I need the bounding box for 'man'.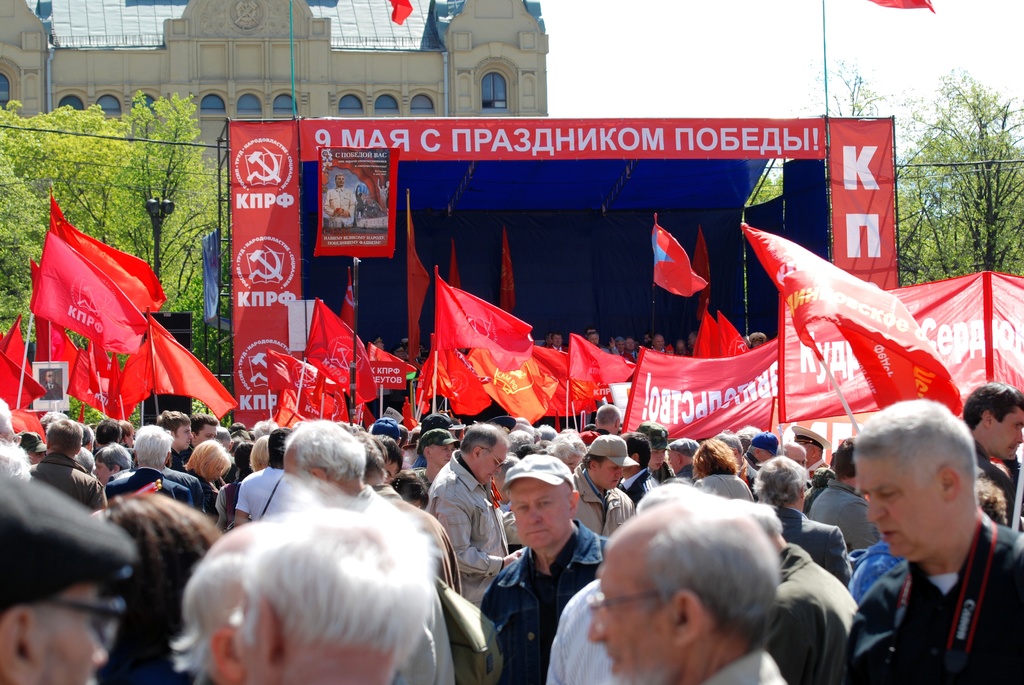
Here it is: (left=277, top=421, right=457, bottom=684).
